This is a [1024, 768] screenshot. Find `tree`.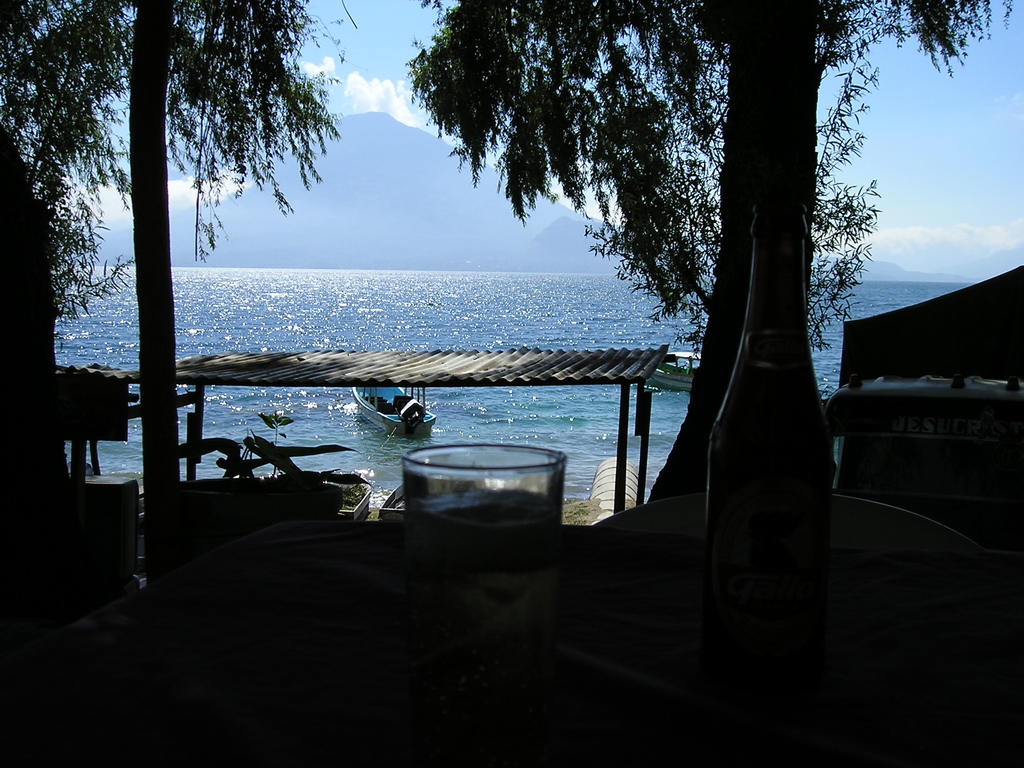
Bounding box: left=0, top=0, right=337, bottom=581.
